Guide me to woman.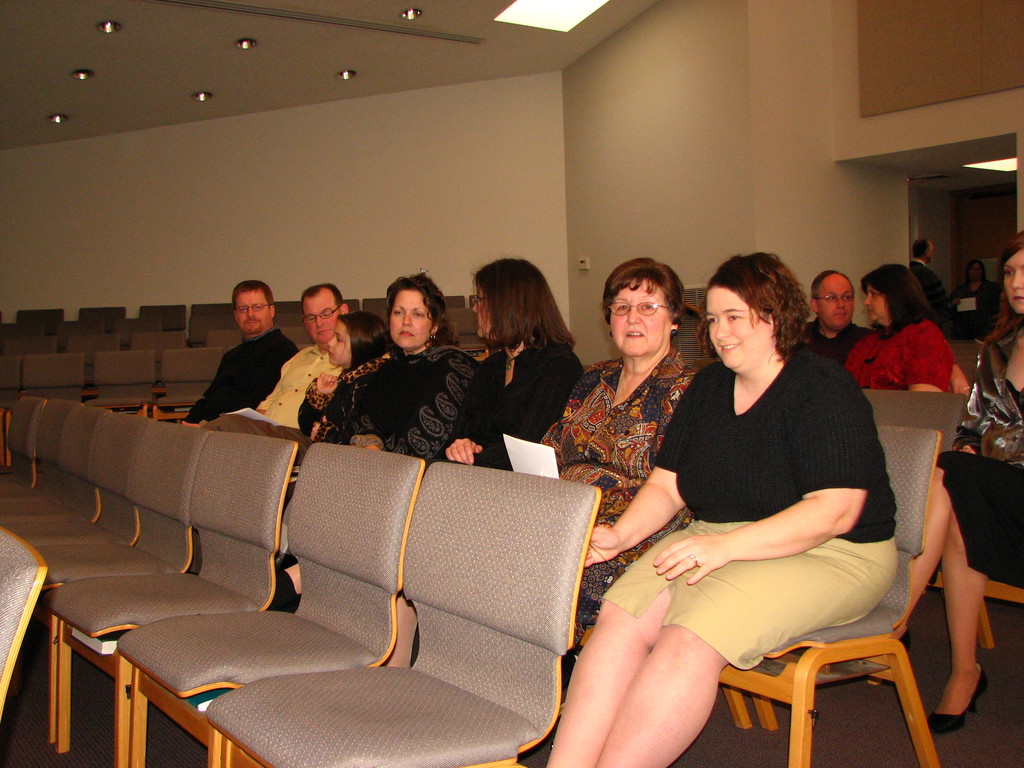
Guidance: 536 256 700 654.
